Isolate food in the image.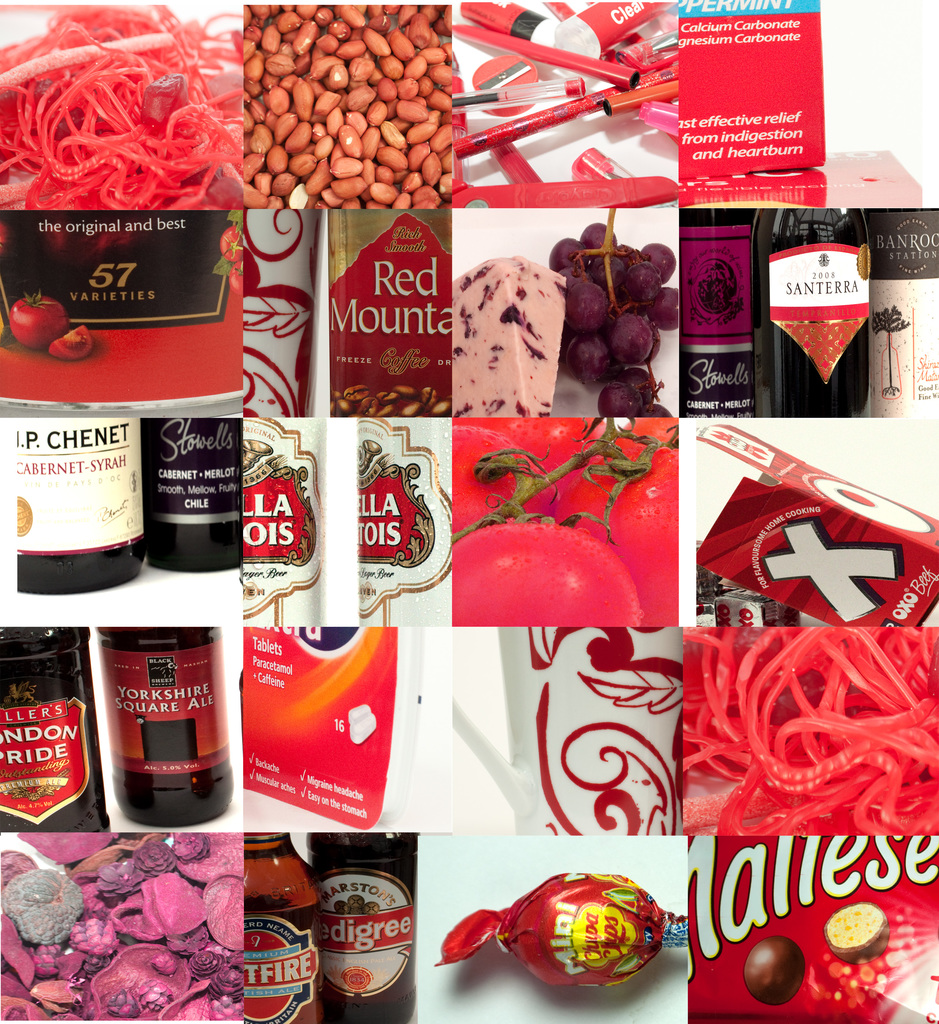
Isolated region: left=8, top=291, right=69, bottom=350.
